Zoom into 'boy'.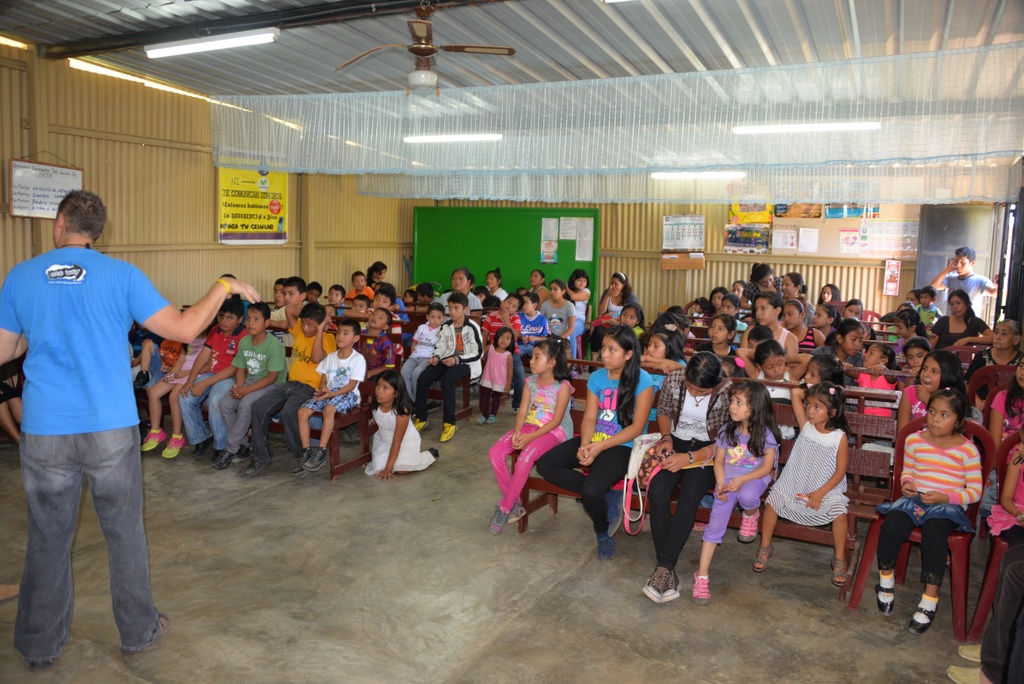
Zoom target: [356, 307, 393, 375].
